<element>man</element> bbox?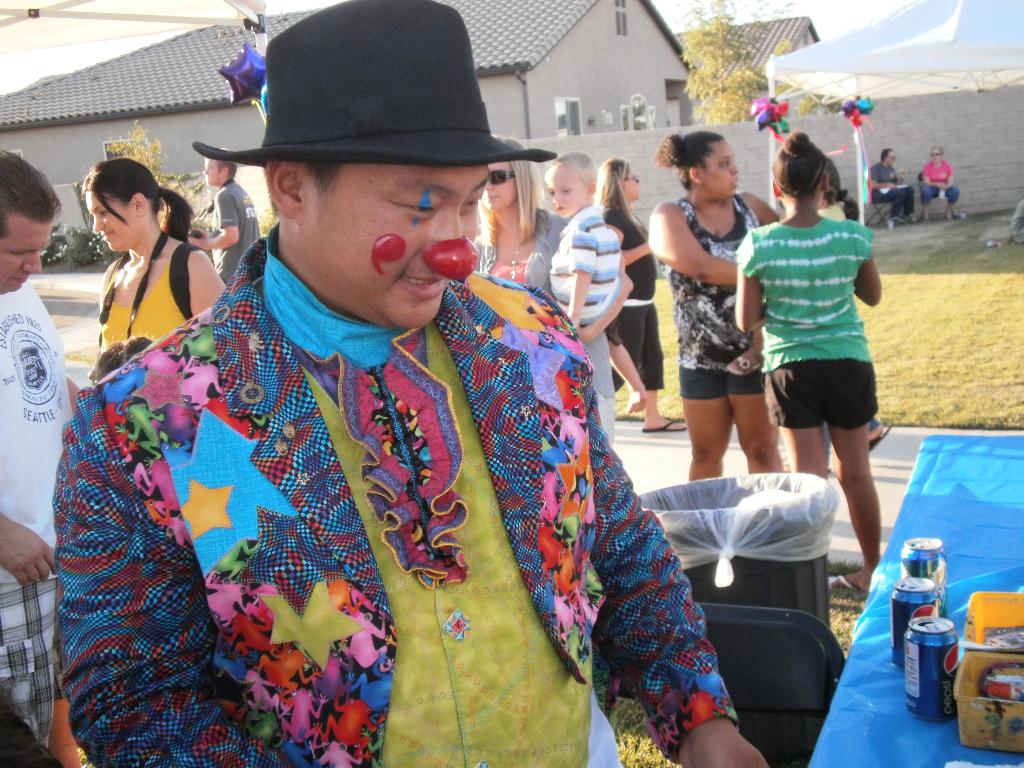
l=186, t=152, r=263, b=287
